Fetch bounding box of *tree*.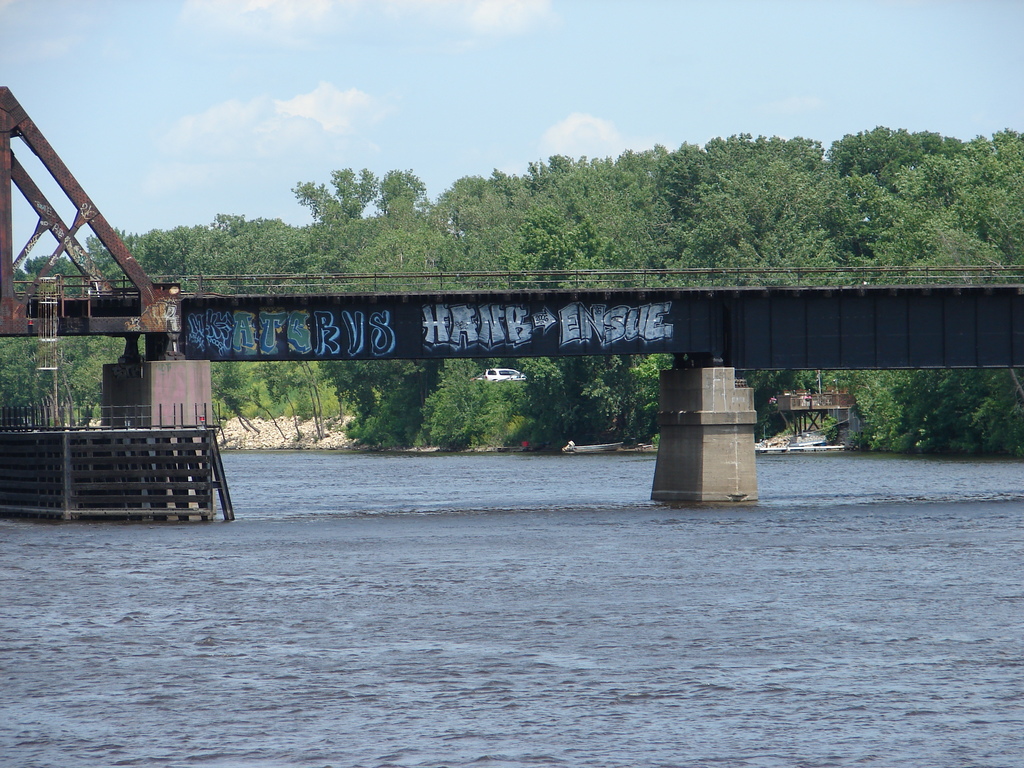
Bbox: [828,364,916,452].
